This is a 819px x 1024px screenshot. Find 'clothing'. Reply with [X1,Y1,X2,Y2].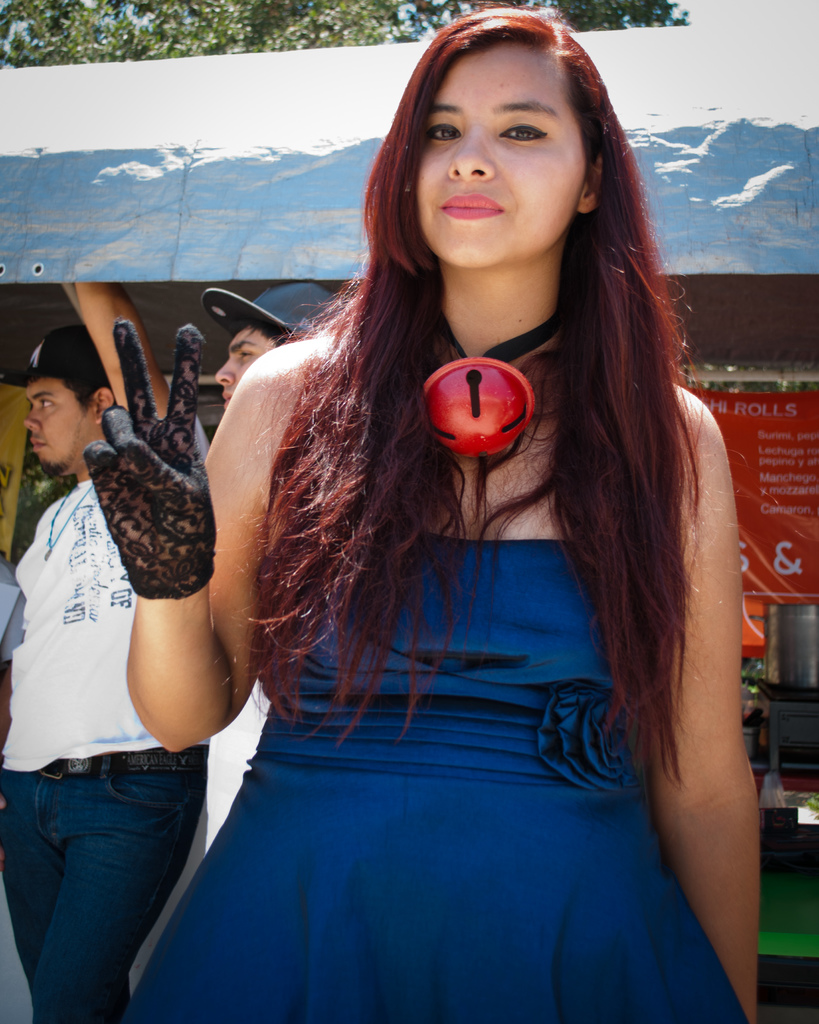
[200,676,280,867].
